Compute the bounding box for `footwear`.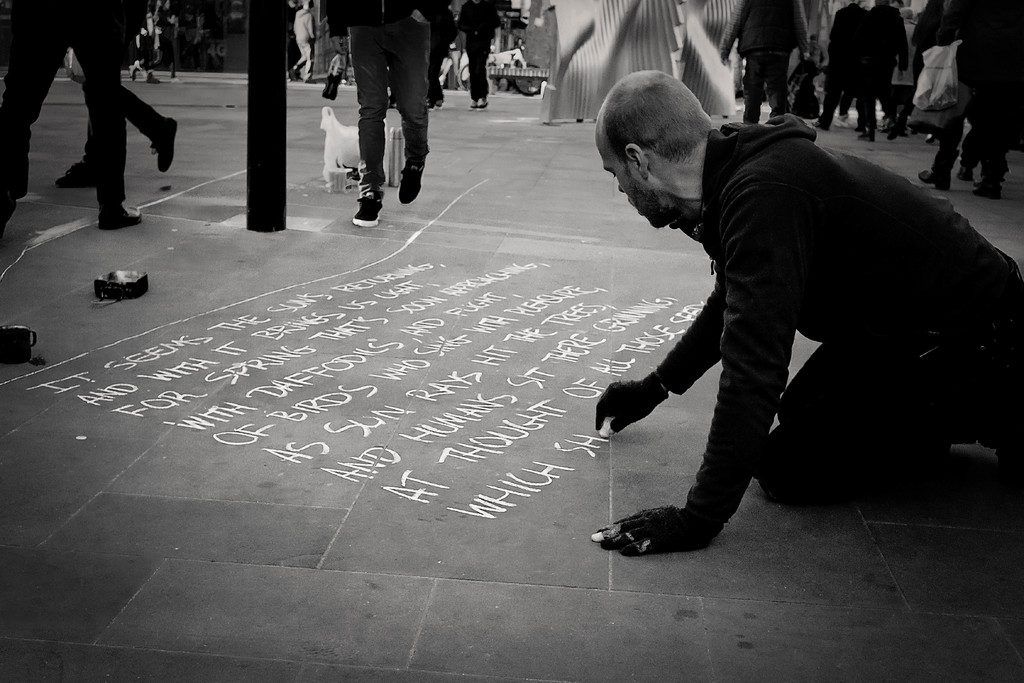
left=890, top=128, right=901, bottom=138.
